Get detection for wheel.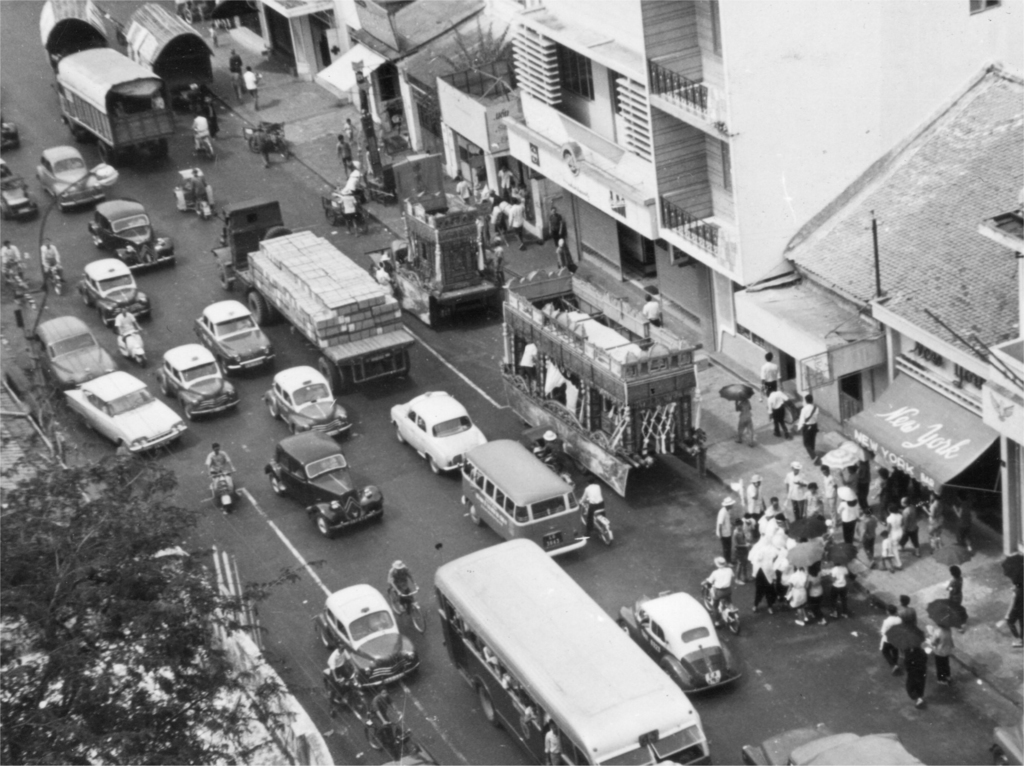
Detection: crop(49, 277, 62, 297).
